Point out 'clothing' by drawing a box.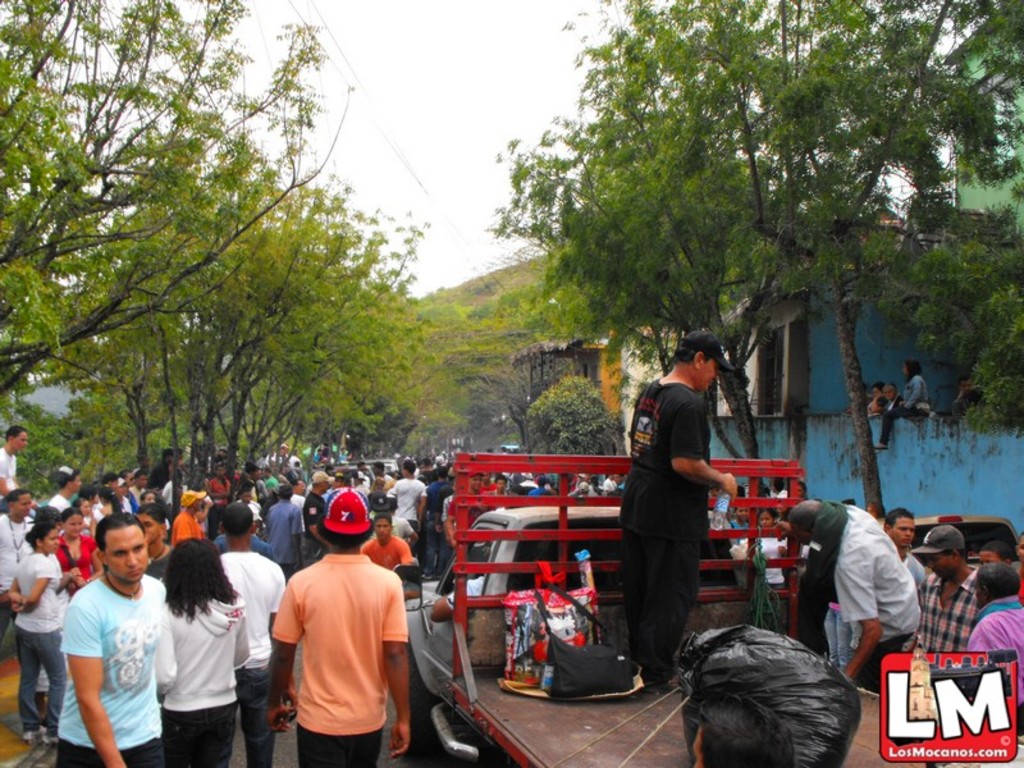
crop(0, 511, 38, 637).
